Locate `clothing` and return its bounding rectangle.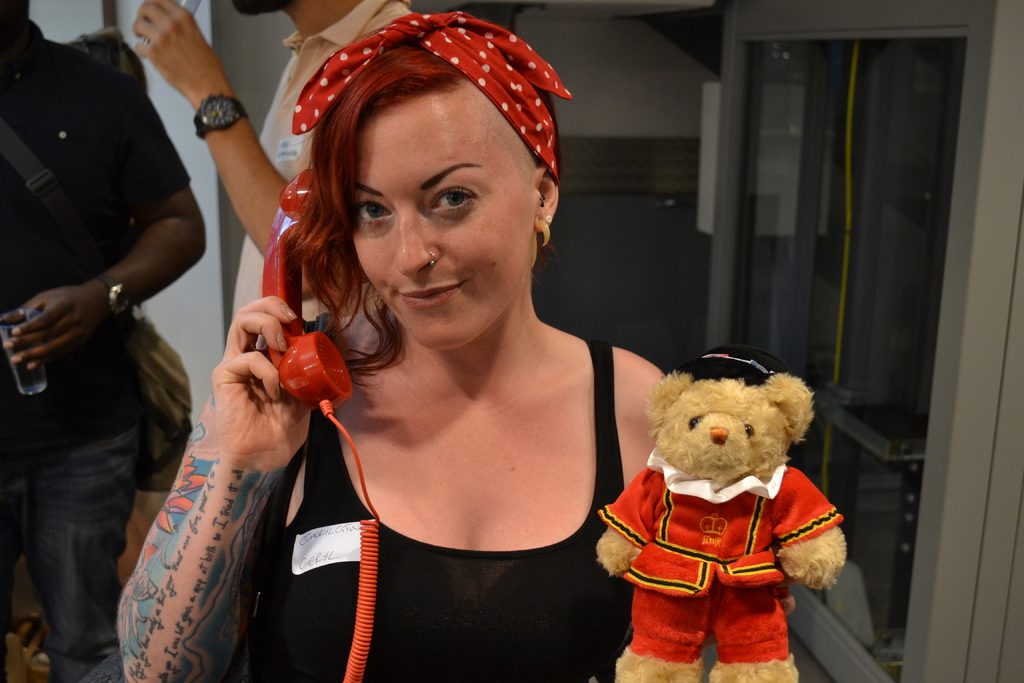
<region>271, 326, 628, 673</region>.
